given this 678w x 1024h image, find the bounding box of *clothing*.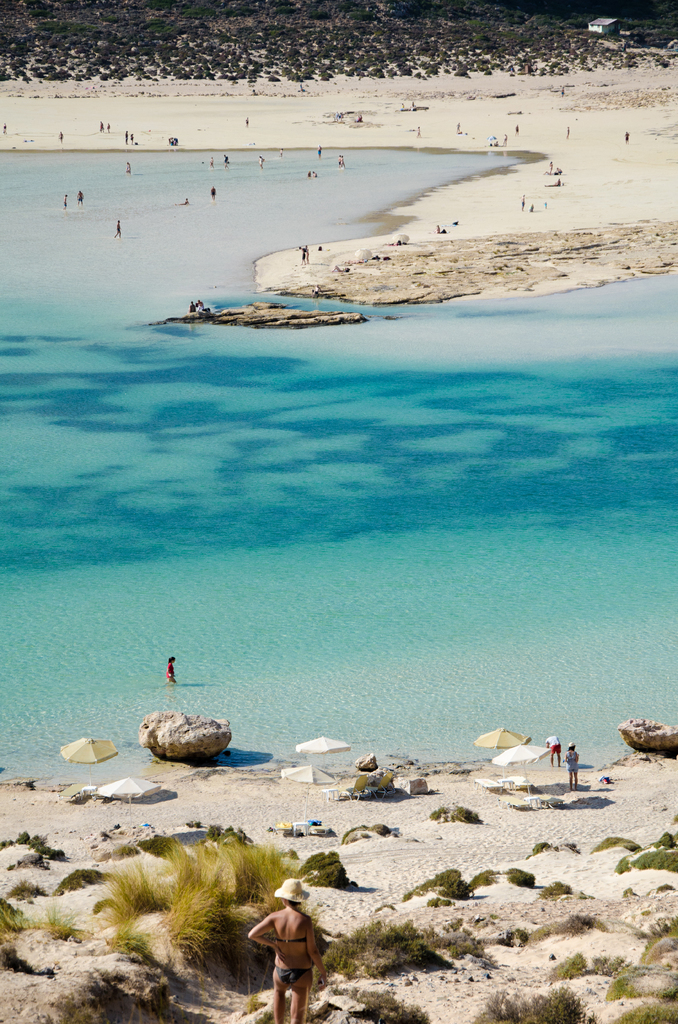
box(620, 132, 631, 140).
